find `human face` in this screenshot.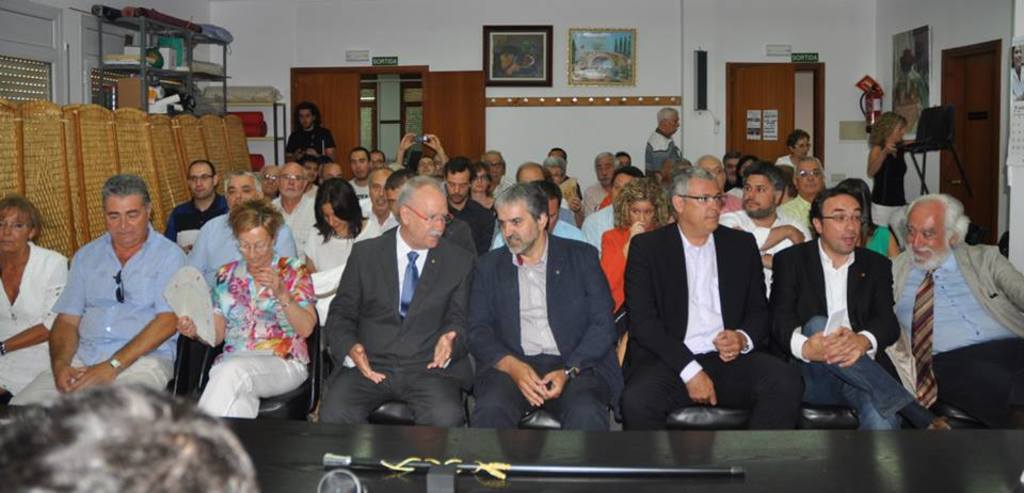
The bounding box for `human face` is (794,134,812,158).
